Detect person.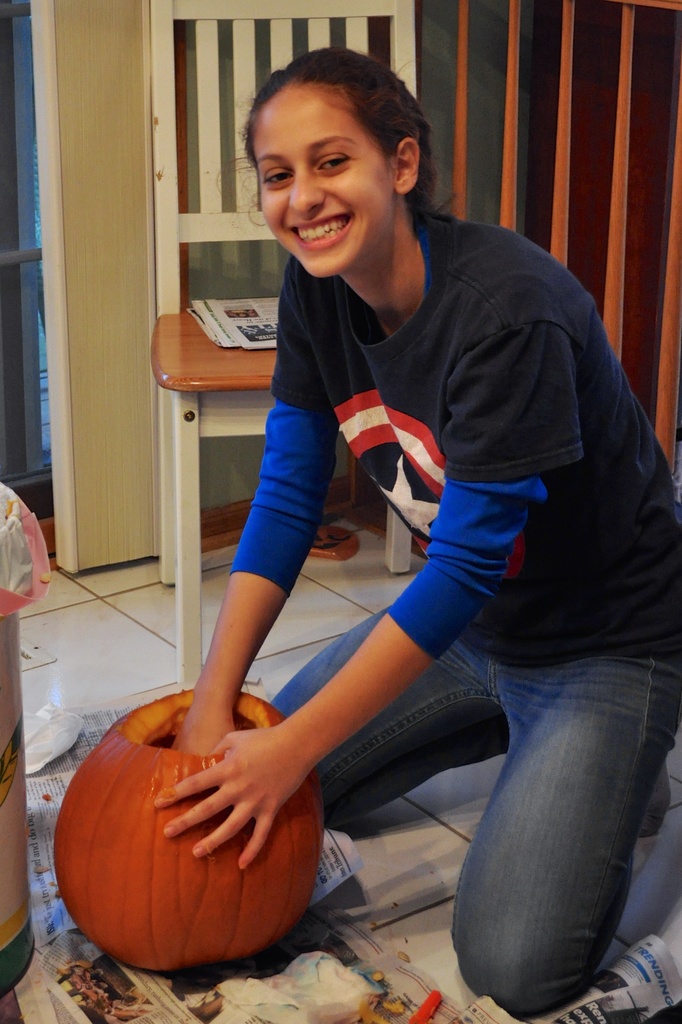
Detected at pyautogui.locateOnScreen(141, 75, 654, 1006).
